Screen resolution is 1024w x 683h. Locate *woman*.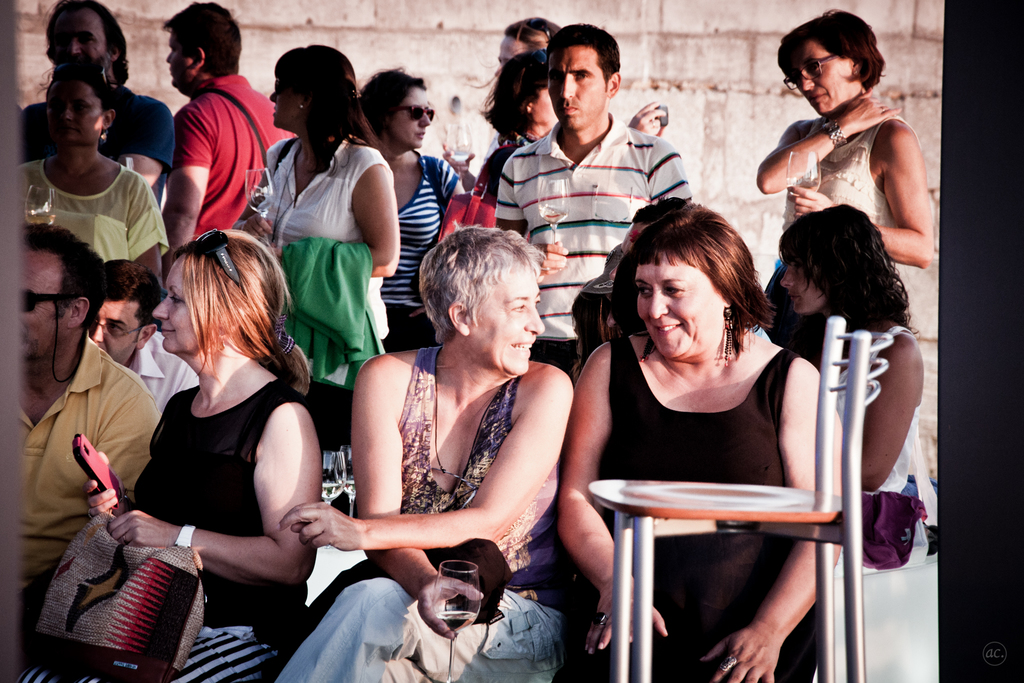
Rect(250, 36, 395, 374).
